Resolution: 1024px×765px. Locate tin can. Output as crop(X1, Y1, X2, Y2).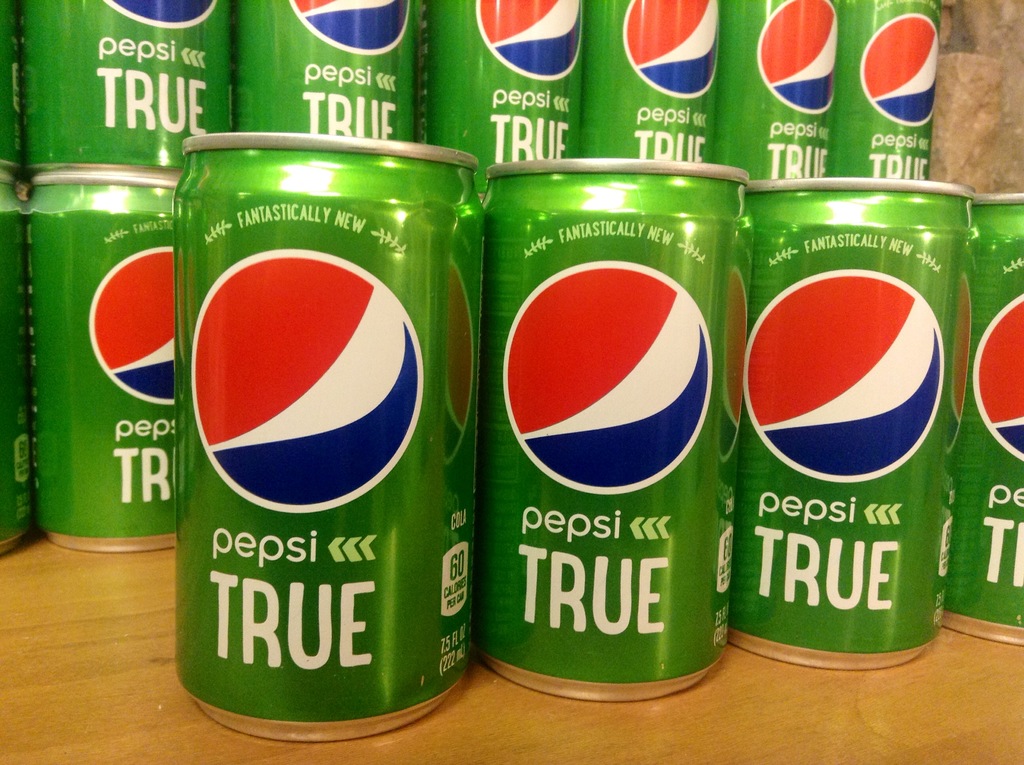
crop(231, 0, 422, 182).
